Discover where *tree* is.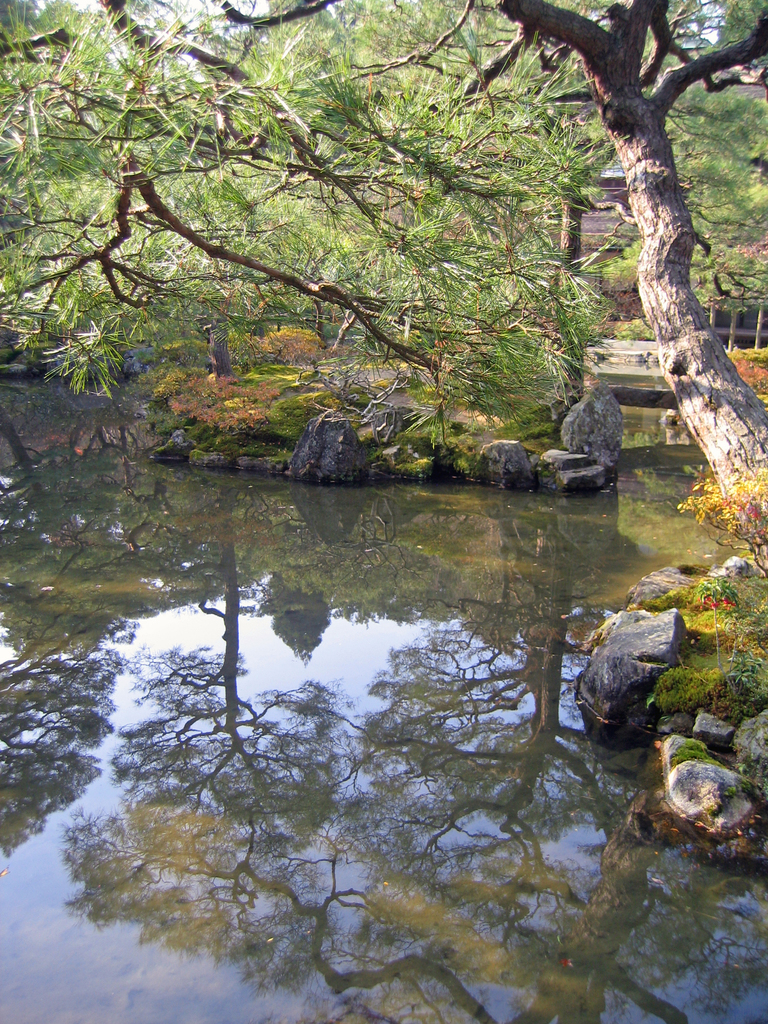
Discovered at (6,0,732,528).
